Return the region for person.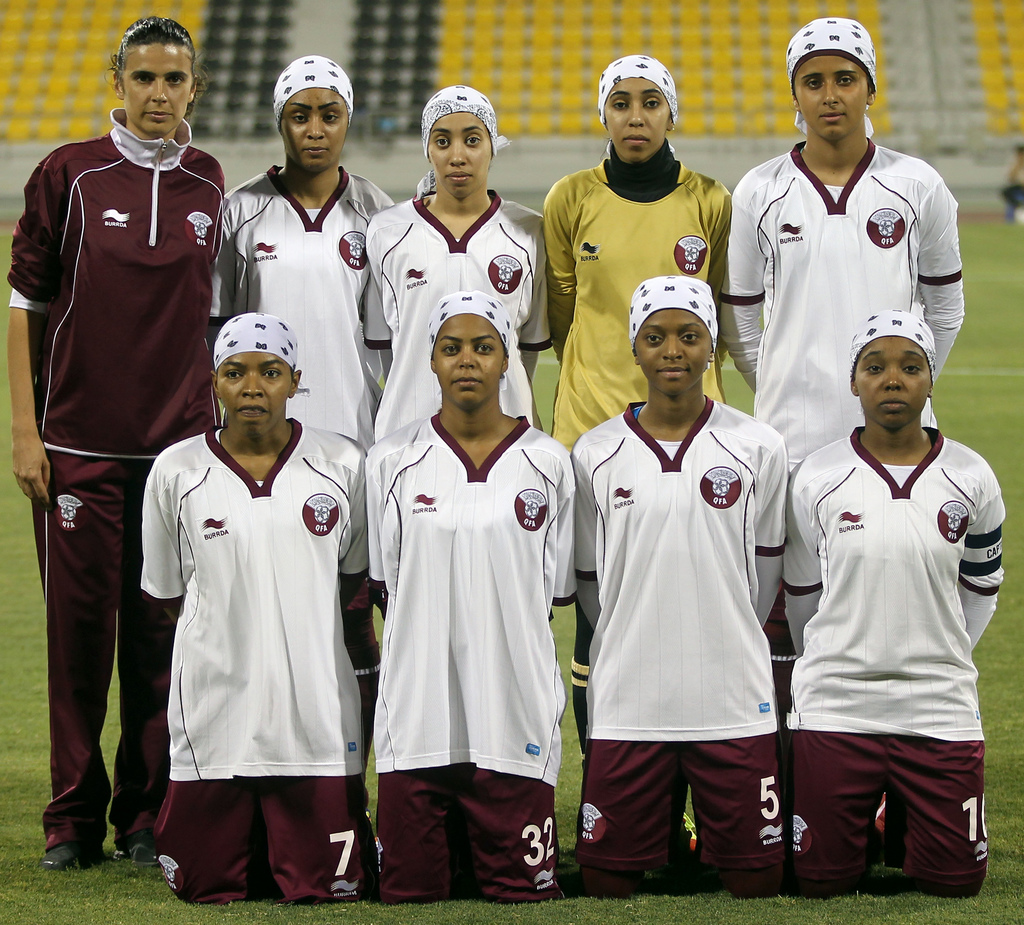
(18, 17, 225, 876).
